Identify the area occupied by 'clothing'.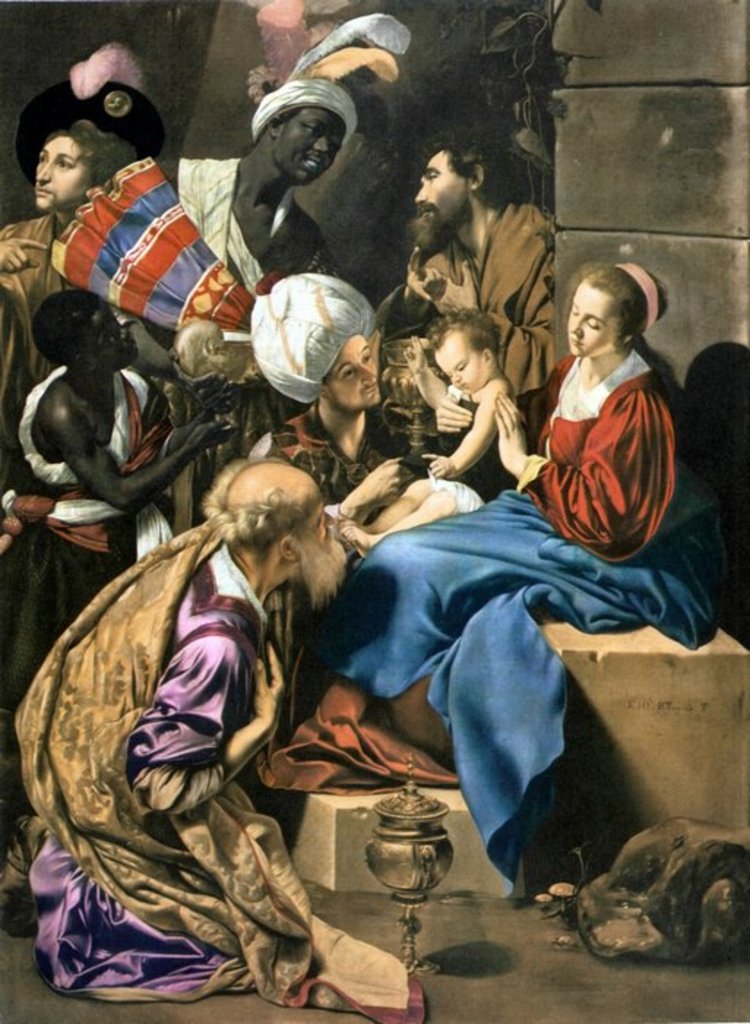
Area: (left=409, top=401, right=513, bottom=522).
